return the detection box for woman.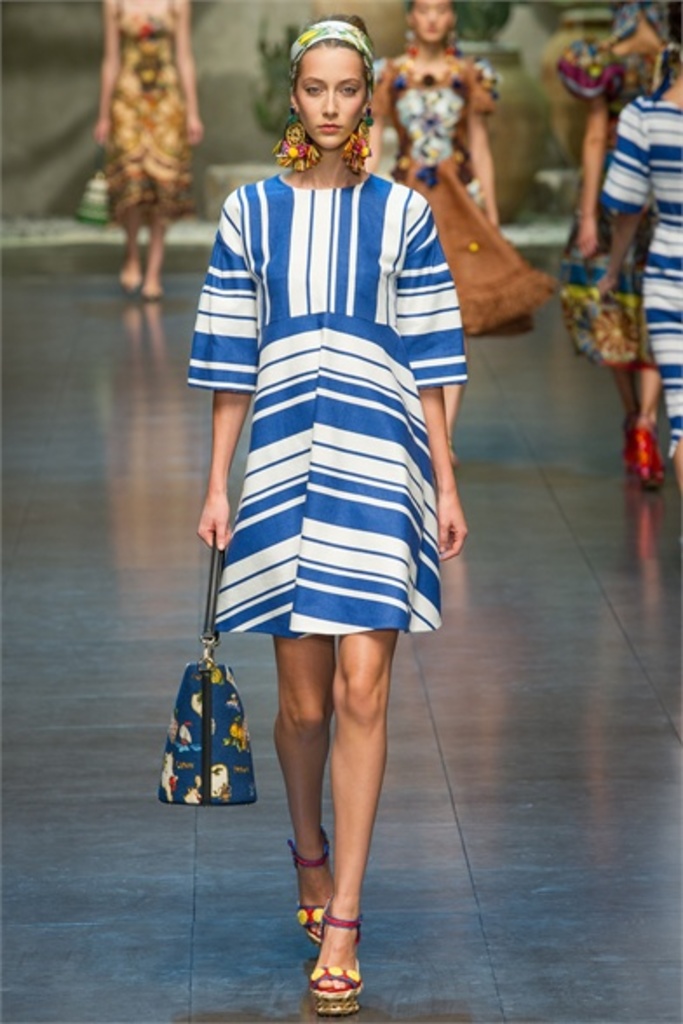
pyautogui.locateOnScreen(575, 52, 681, 481).
